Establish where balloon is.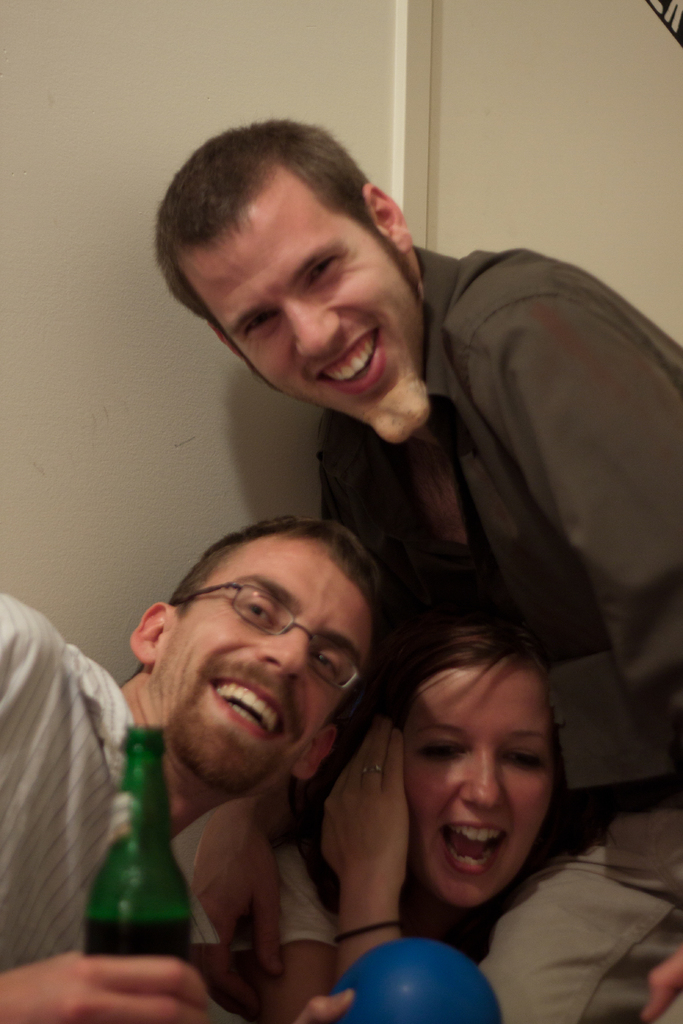
Established at [x1=330, y1=942, x2=509, y2=1023].
